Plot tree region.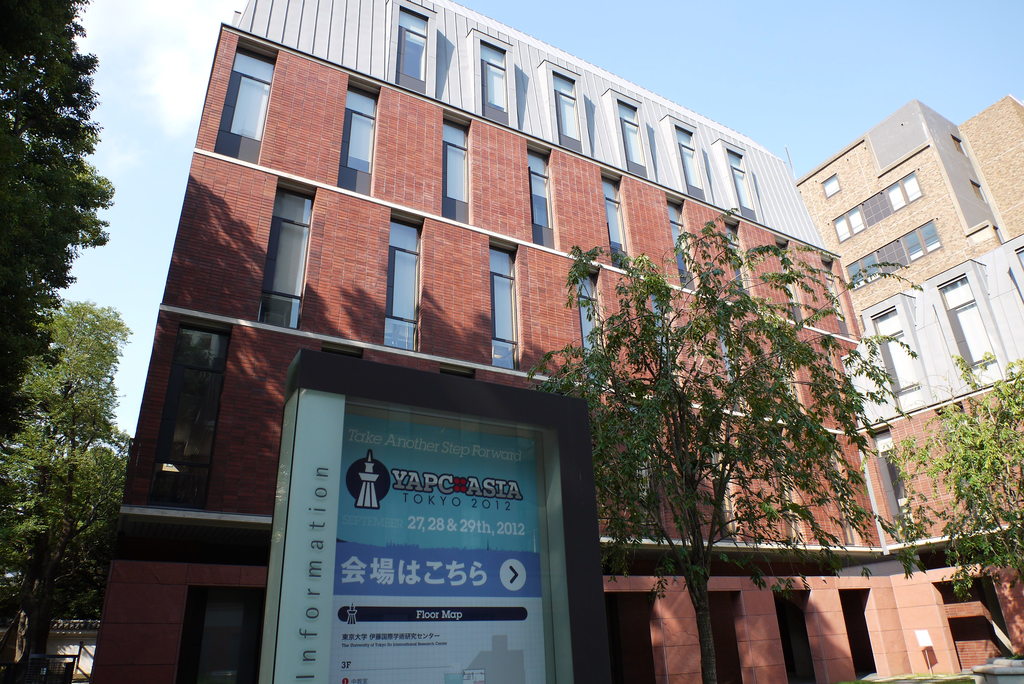
Plotted at [509, 213, 908, 680].
